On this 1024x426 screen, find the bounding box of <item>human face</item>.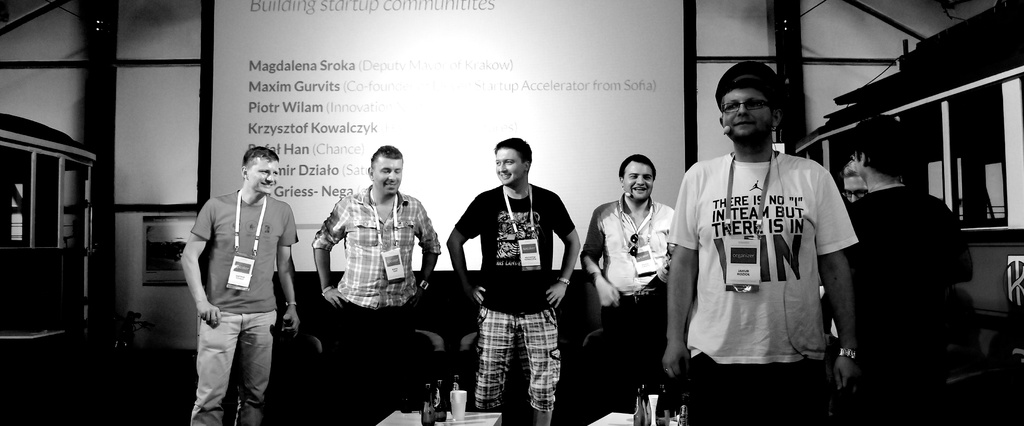
Bounding box: pyautogui.locateOnScreen(841, 176, 867, 200).
